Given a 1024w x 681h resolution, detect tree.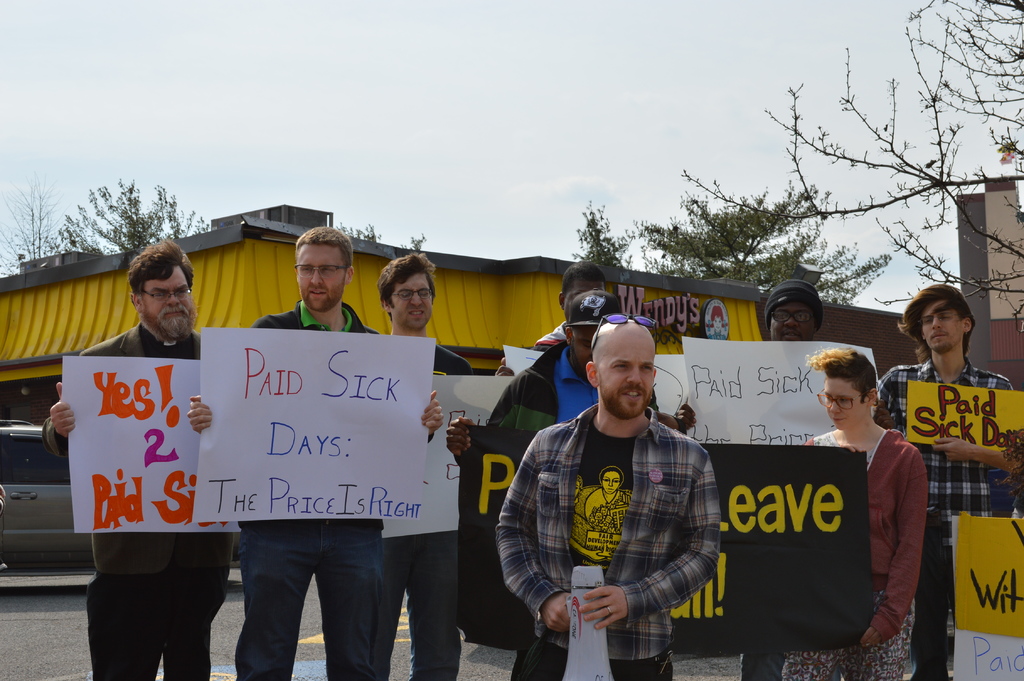
569 201 640 272.
